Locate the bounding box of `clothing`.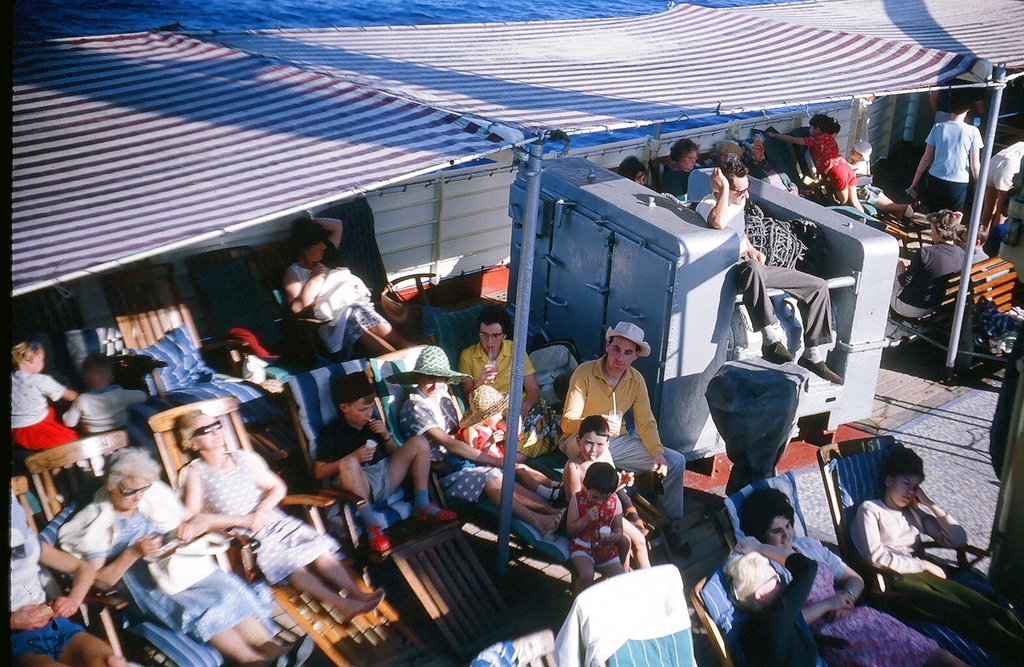
Bounding box: [736,556,834,666].
